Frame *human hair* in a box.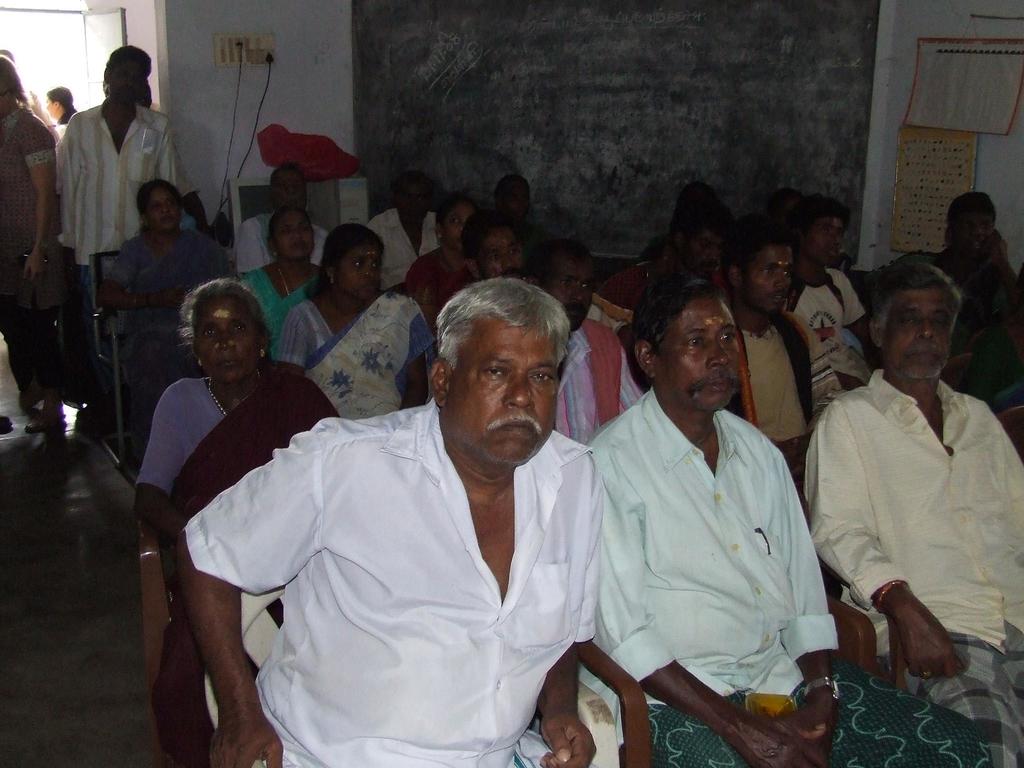
433/275/579/374.
